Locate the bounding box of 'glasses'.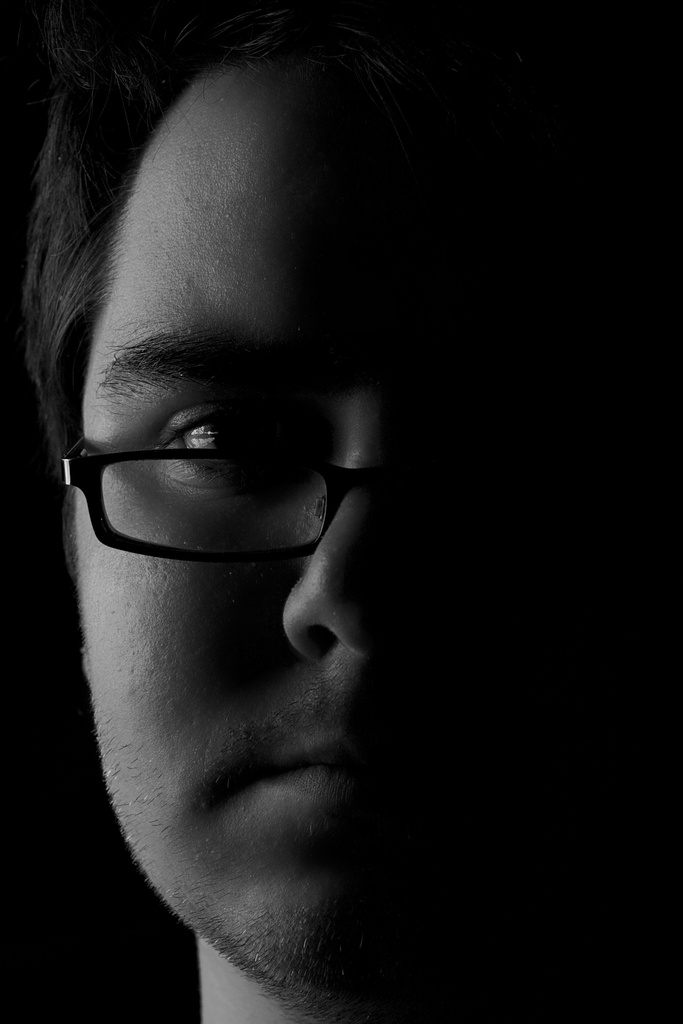
Bounding box: (58, 436, 434, 568).
